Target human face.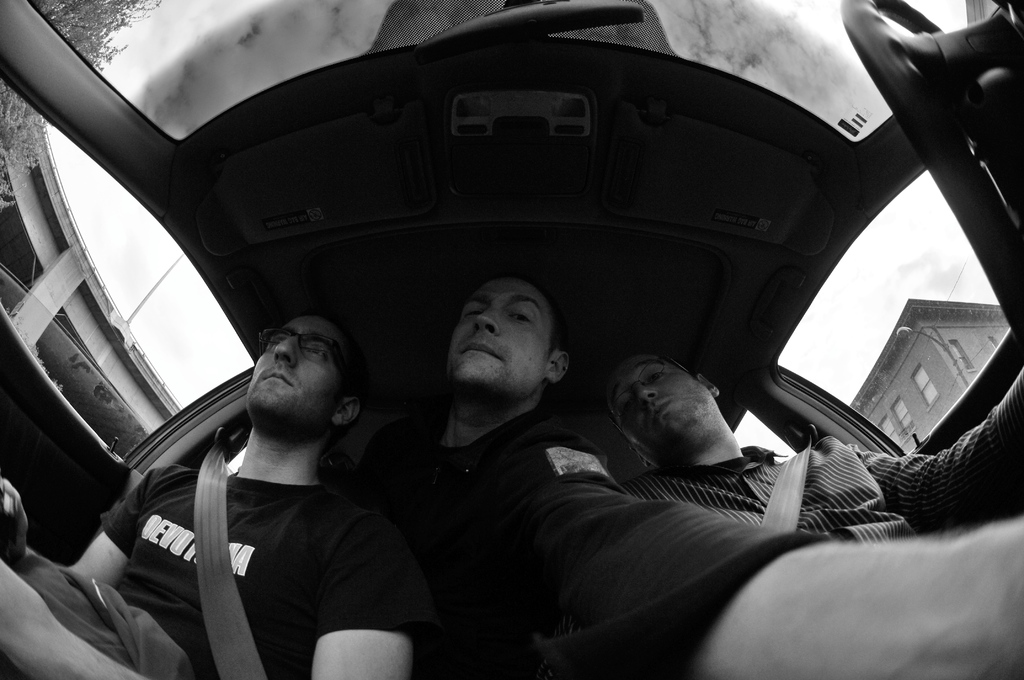
Target region: bbox(451, 277, 548, 393).
